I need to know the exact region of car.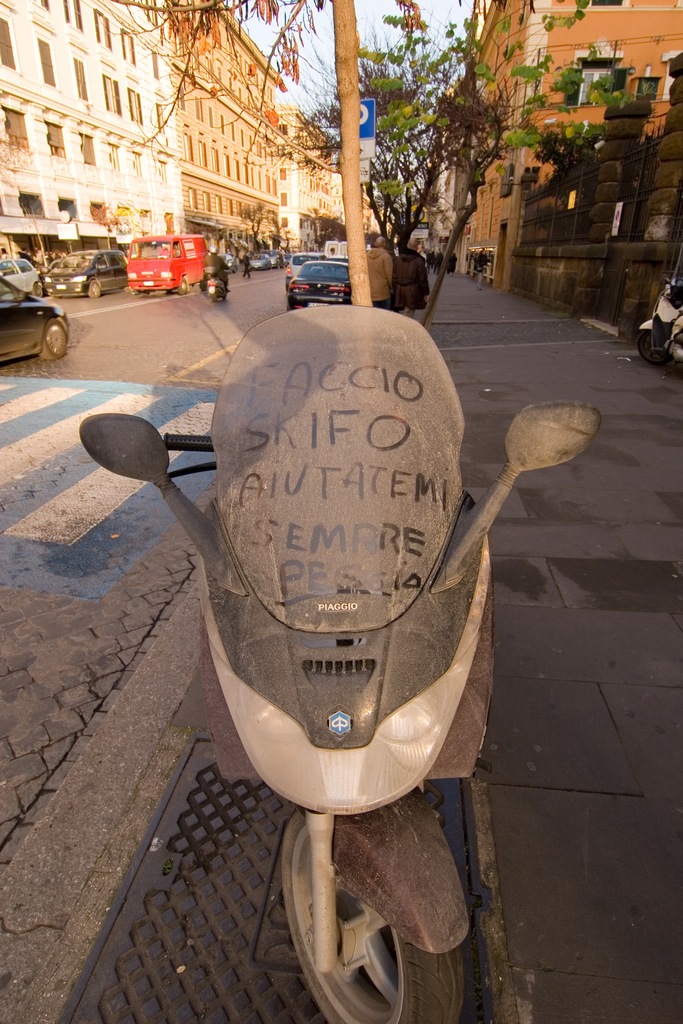
Region: l=1, t=257, r=74, b=353.
